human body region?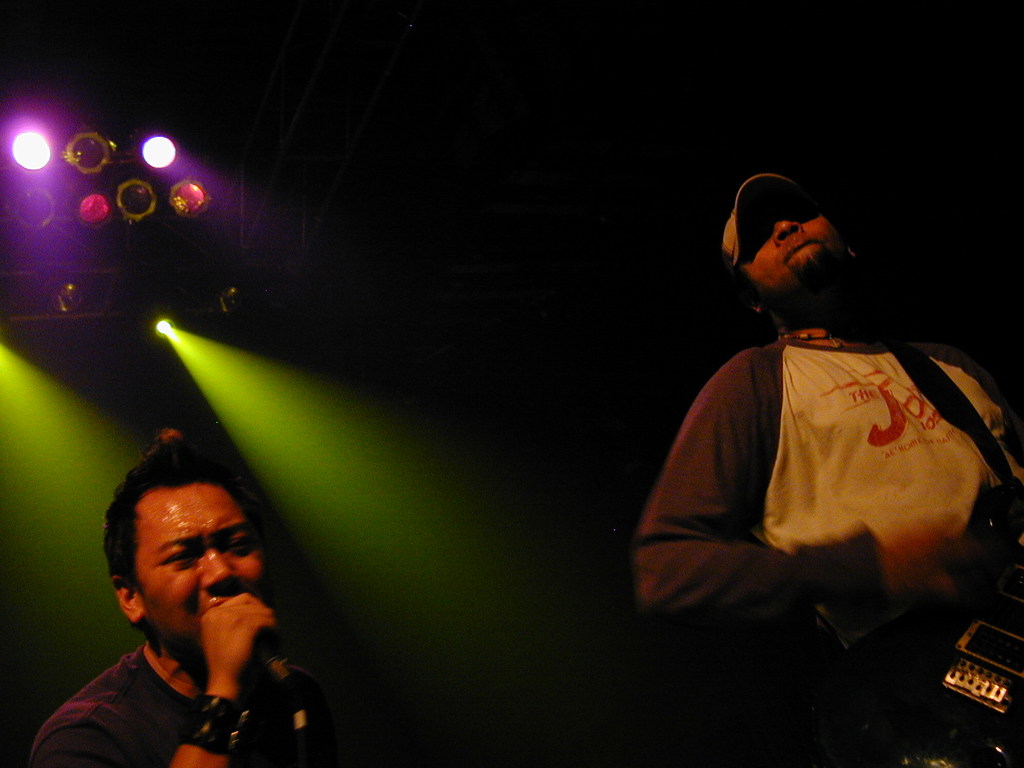
28,591,365,767
